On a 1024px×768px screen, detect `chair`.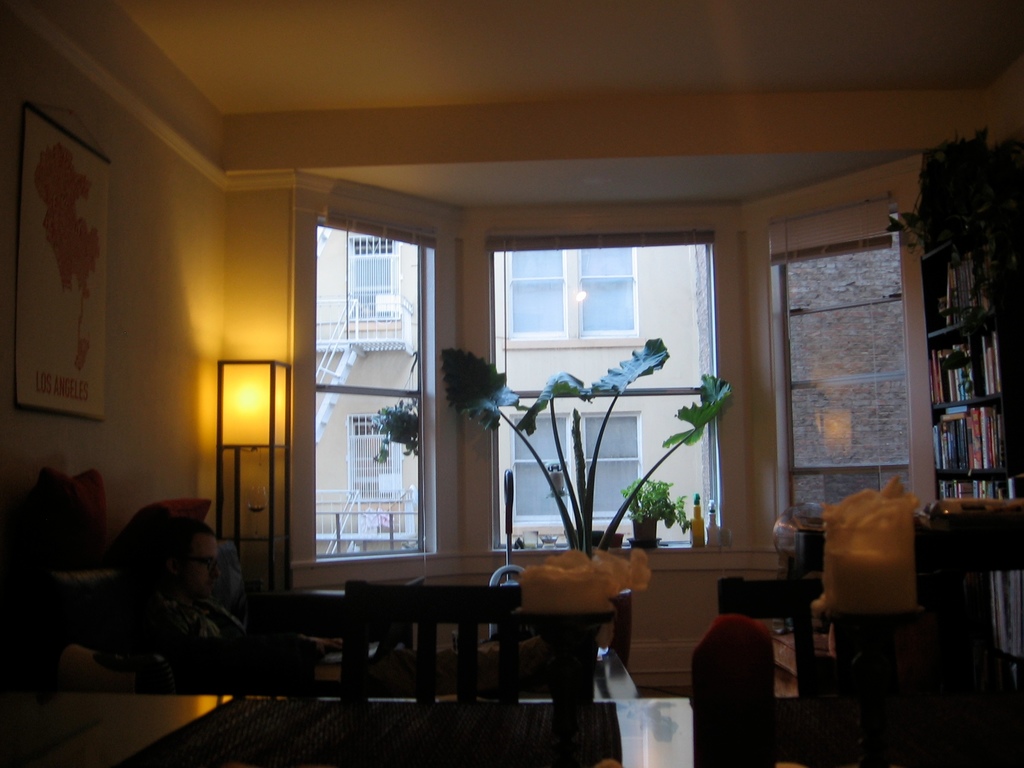
crop(345, 581, 524, 705).
